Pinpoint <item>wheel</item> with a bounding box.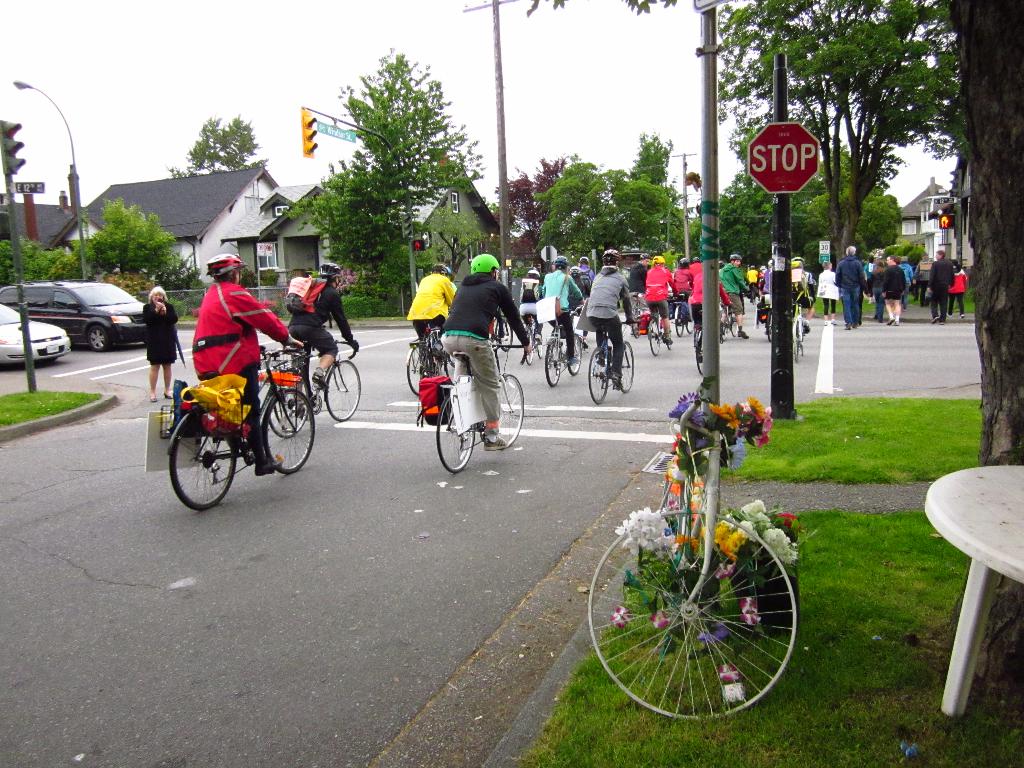
pyautogui.locateOnScreen(493, 373, 526, 447).
